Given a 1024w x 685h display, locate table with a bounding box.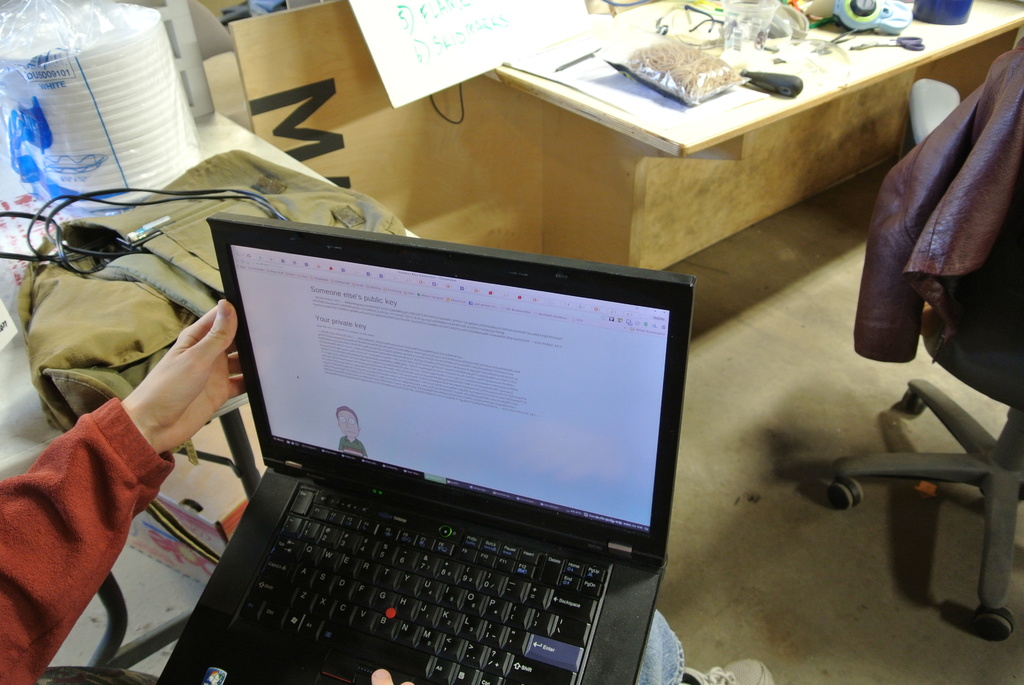
Located: 0, 109, 415, 500.
